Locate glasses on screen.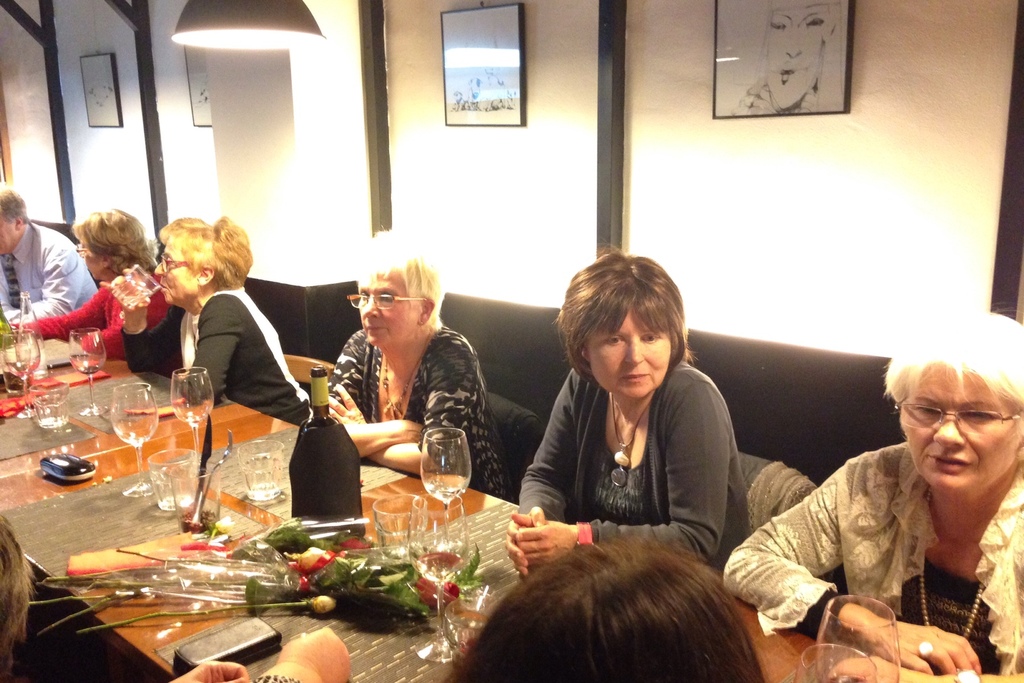
On screen at bbox=(340, 284, 428, 308).
